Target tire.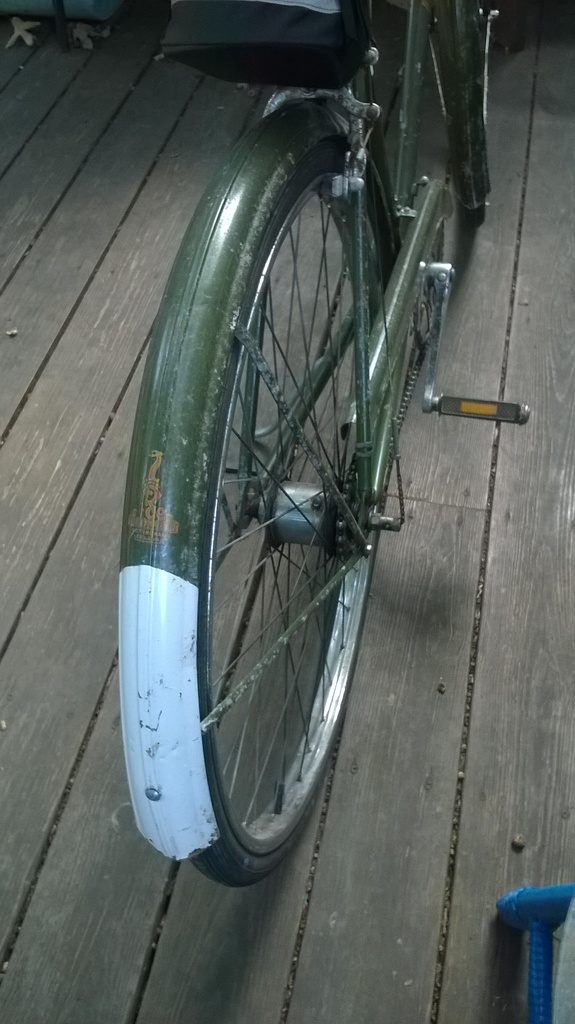
Target region: left=115, top=101, right=425, bottom=900.
